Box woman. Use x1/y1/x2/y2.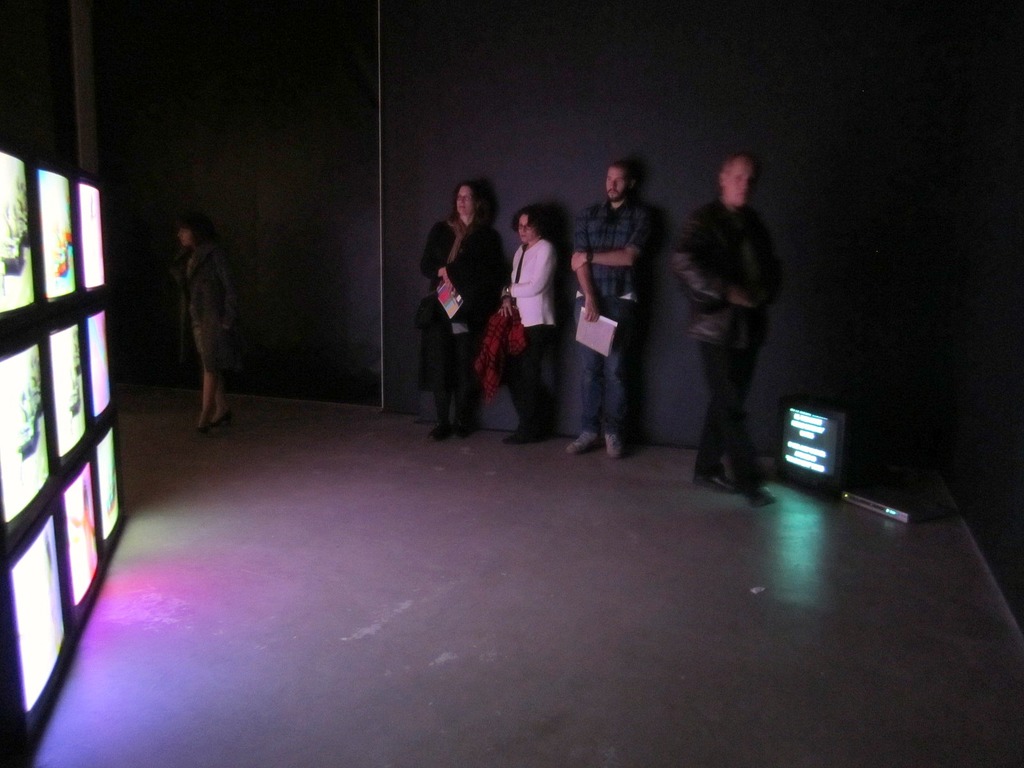
410/179/494/448.
